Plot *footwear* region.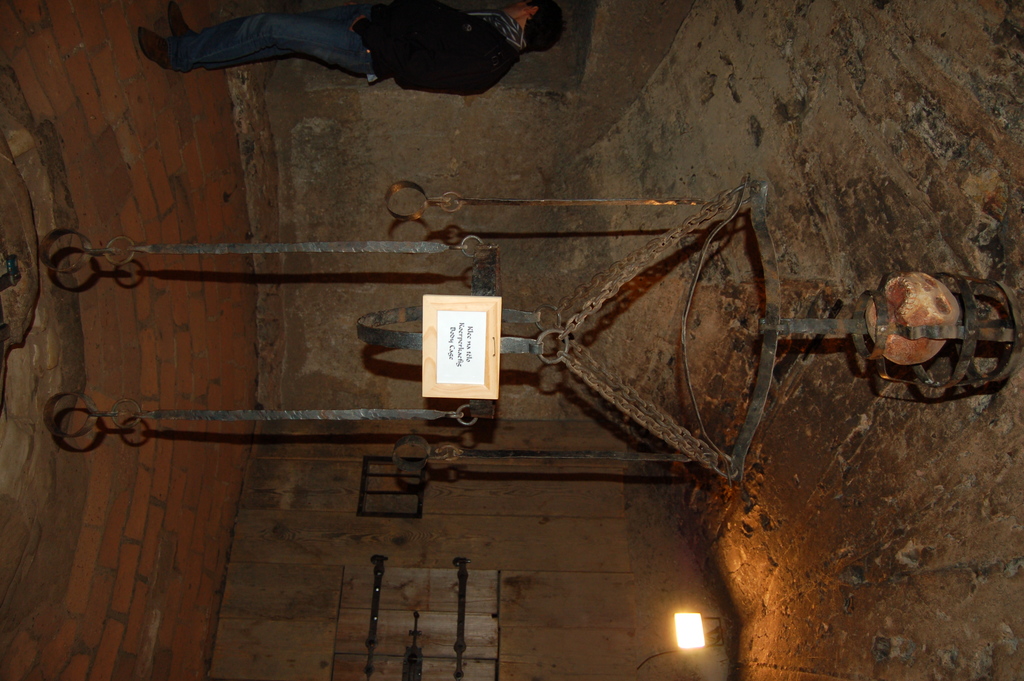
Plotted at [164, 2, 195, 38].
